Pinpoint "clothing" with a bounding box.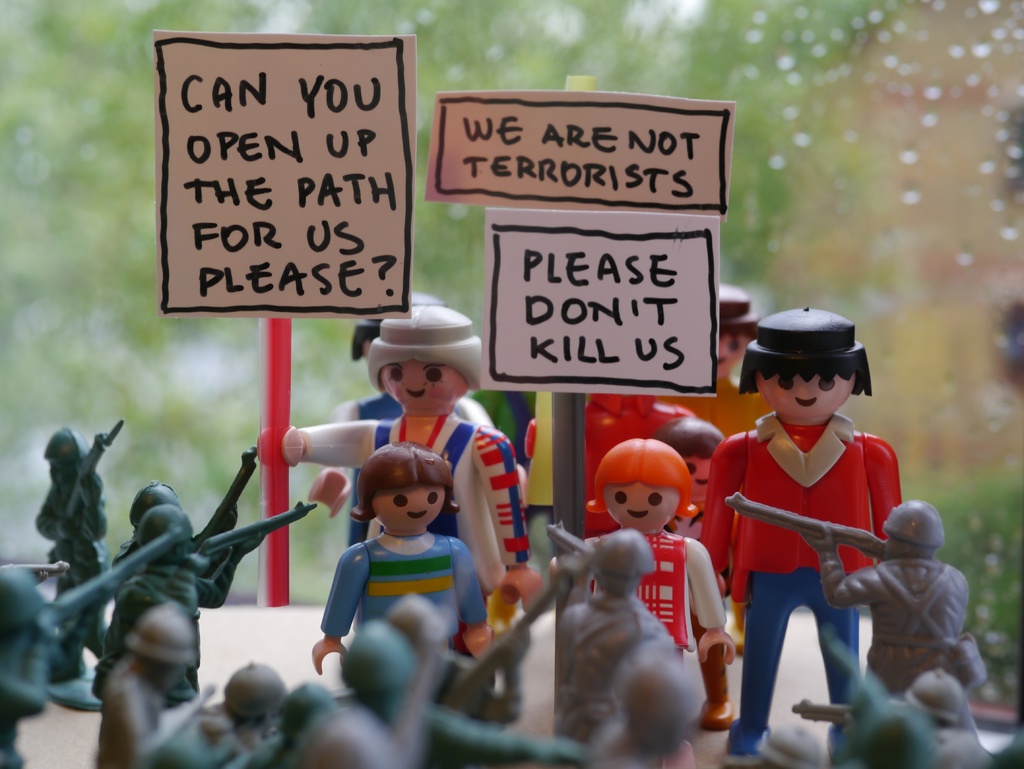
[346, 382, 499, 544].
